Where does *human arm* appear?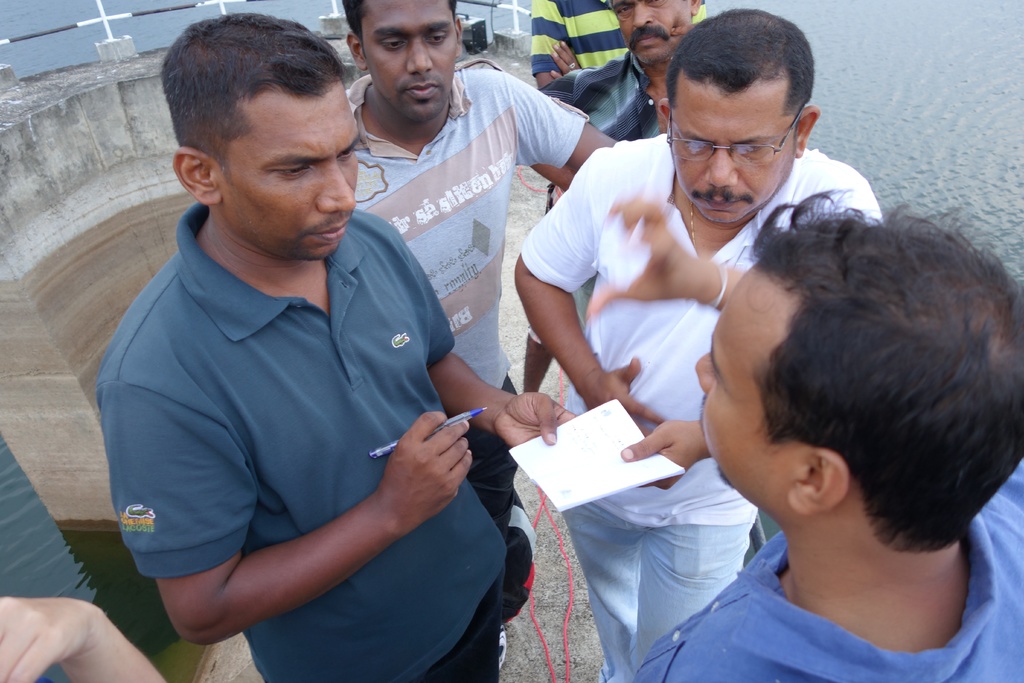
Appears at crop(531, 0, 571, 90).
